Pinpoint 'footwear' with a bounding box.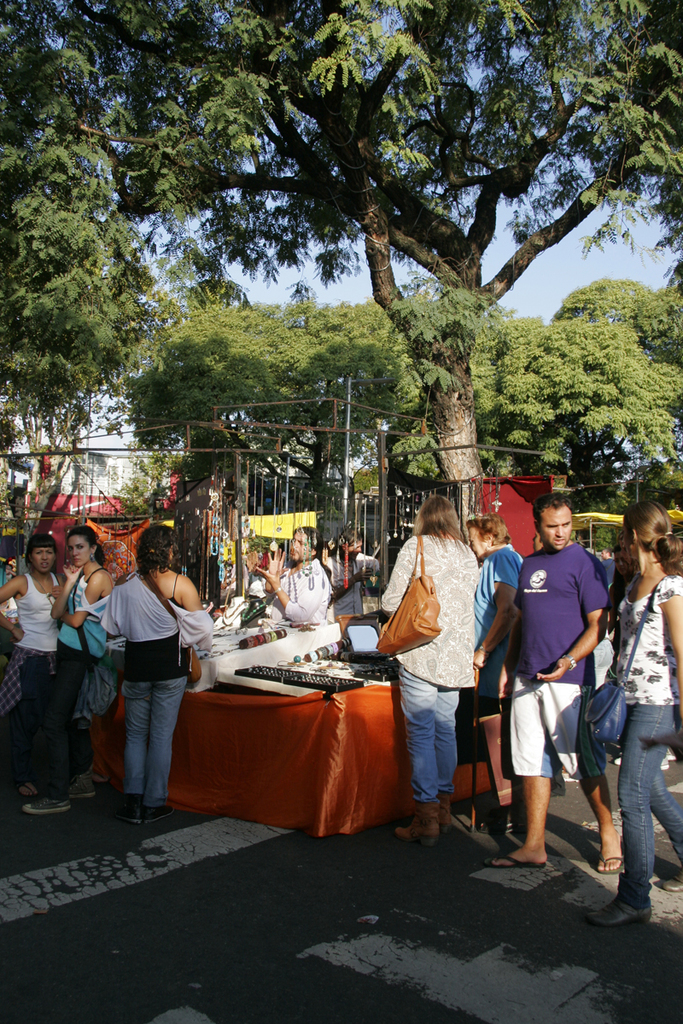
[x1=597, y1=854, x2=627, y2=874].
